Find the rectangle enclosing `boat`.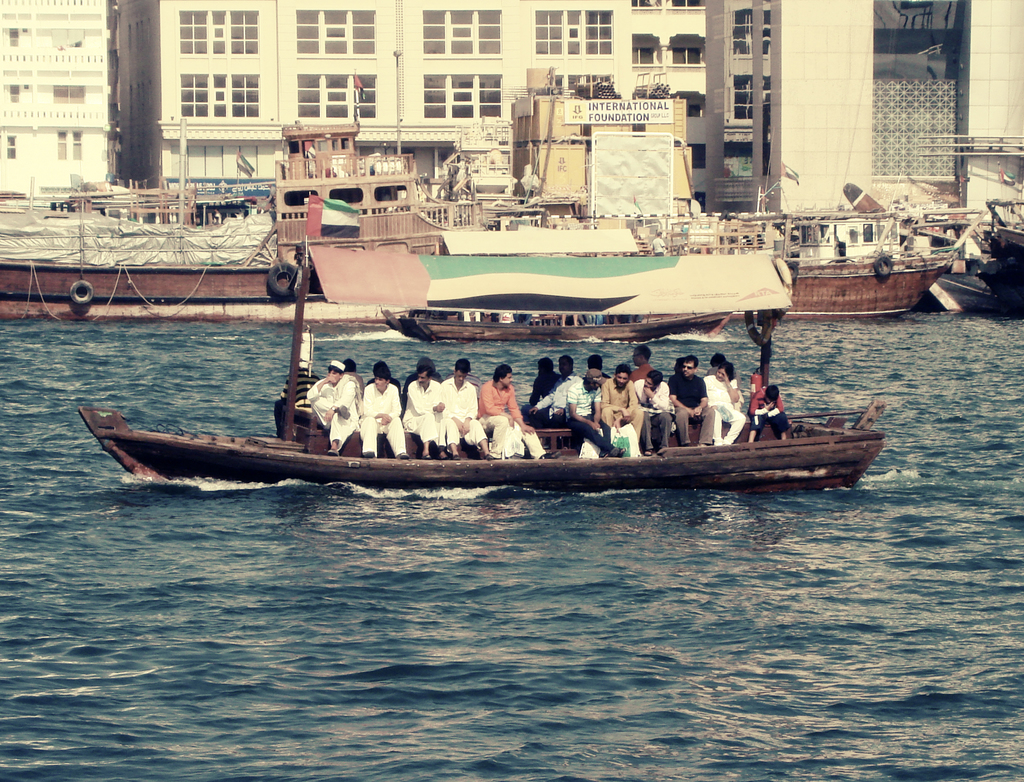
[x1=782, y1=216, x2=945, y2=323].
